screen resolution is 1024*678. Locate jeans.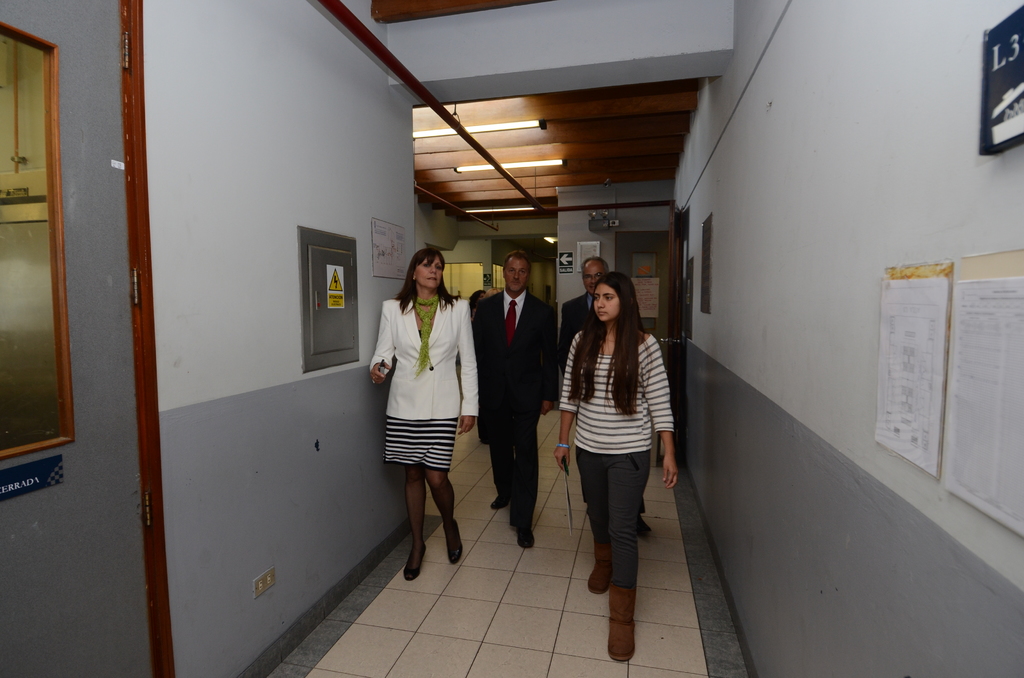
bbox=[572, 438, 655, 630].
